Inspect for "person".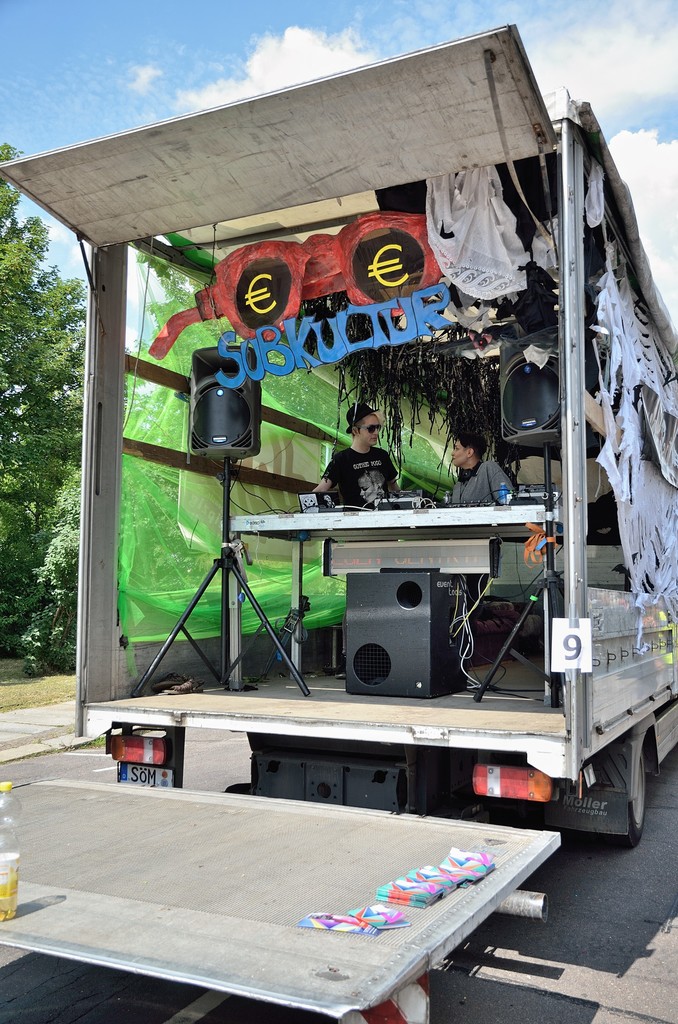
Inspection: region(325, 383, 412, 513).
